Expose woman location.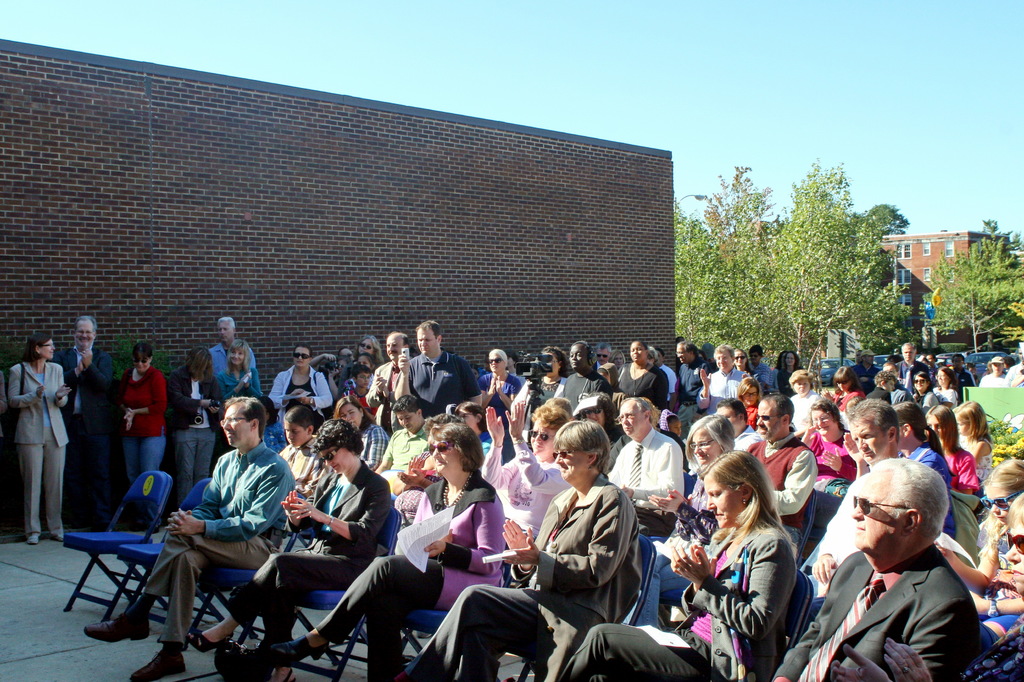
Exposed at {"x1": 10, "y1": 334, "x2": 71, "y2": 544}.
